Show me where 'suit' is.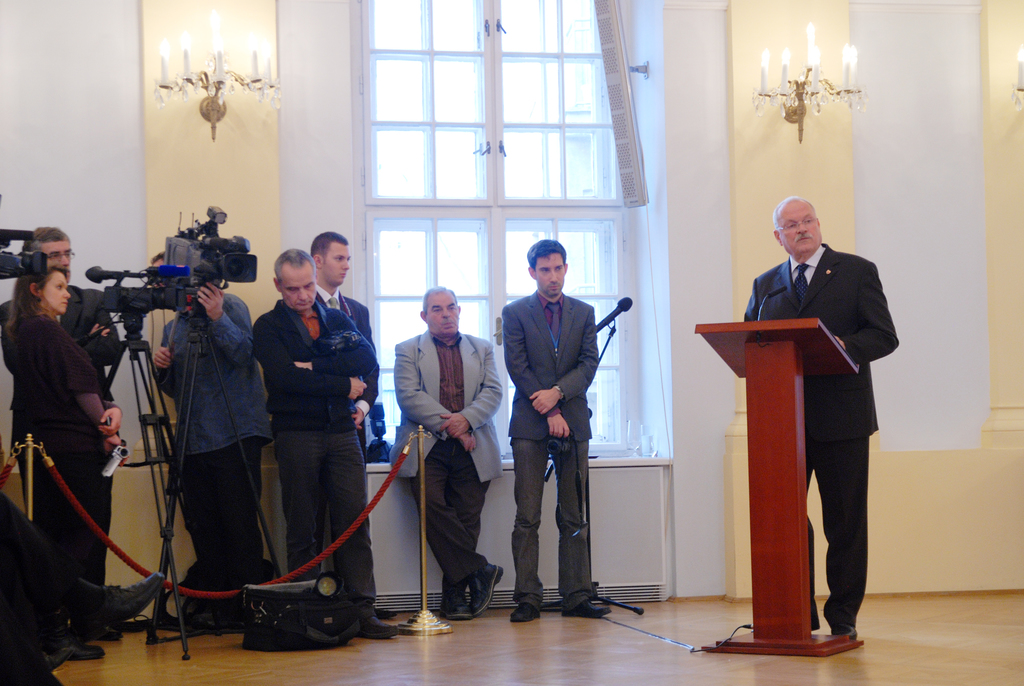
'suit' is at bbox(0, 282, 126, 579).
